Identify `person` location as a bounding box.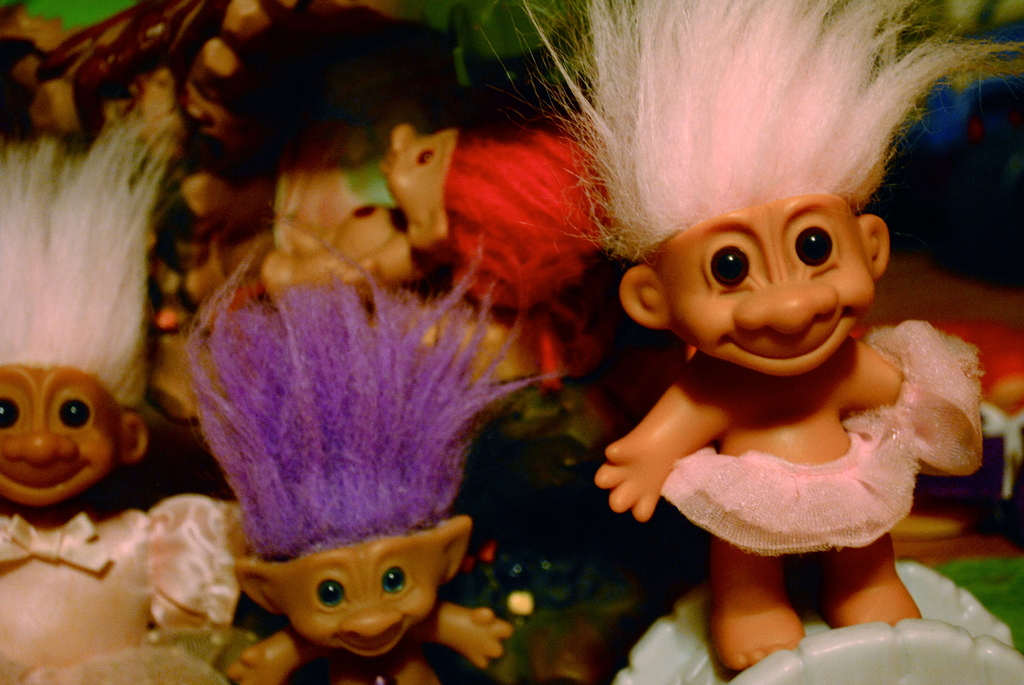
(173, 261, 540, 684).
